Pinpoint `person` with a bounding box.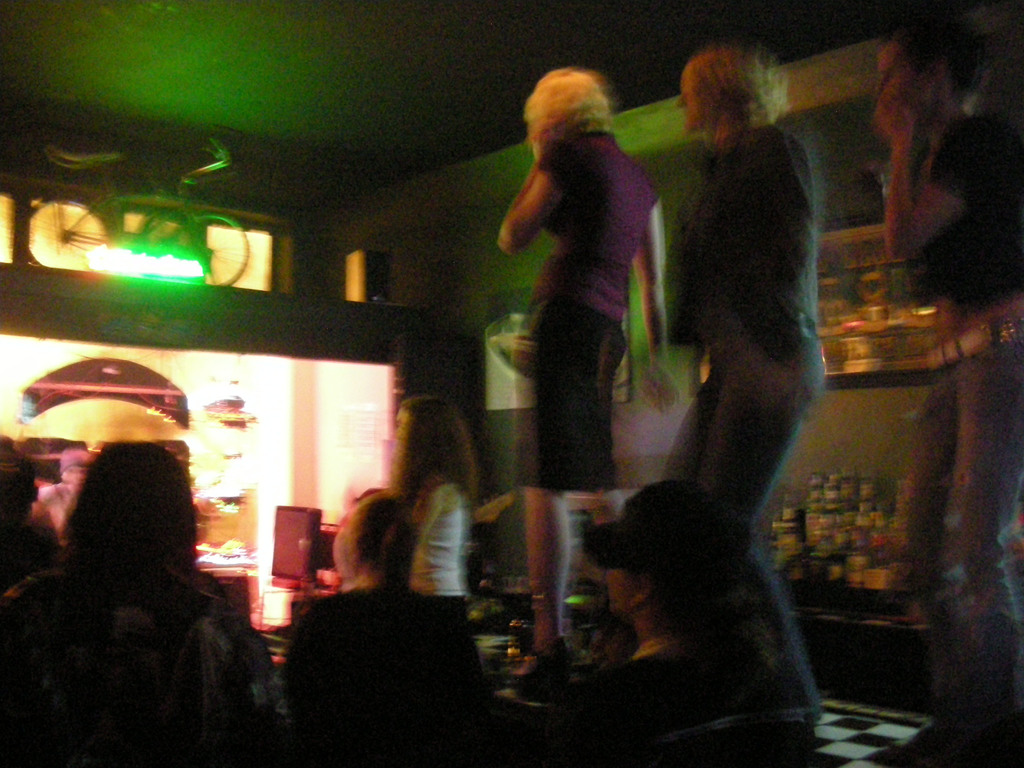
[left=347, top=395, right=479, bottom=621].
